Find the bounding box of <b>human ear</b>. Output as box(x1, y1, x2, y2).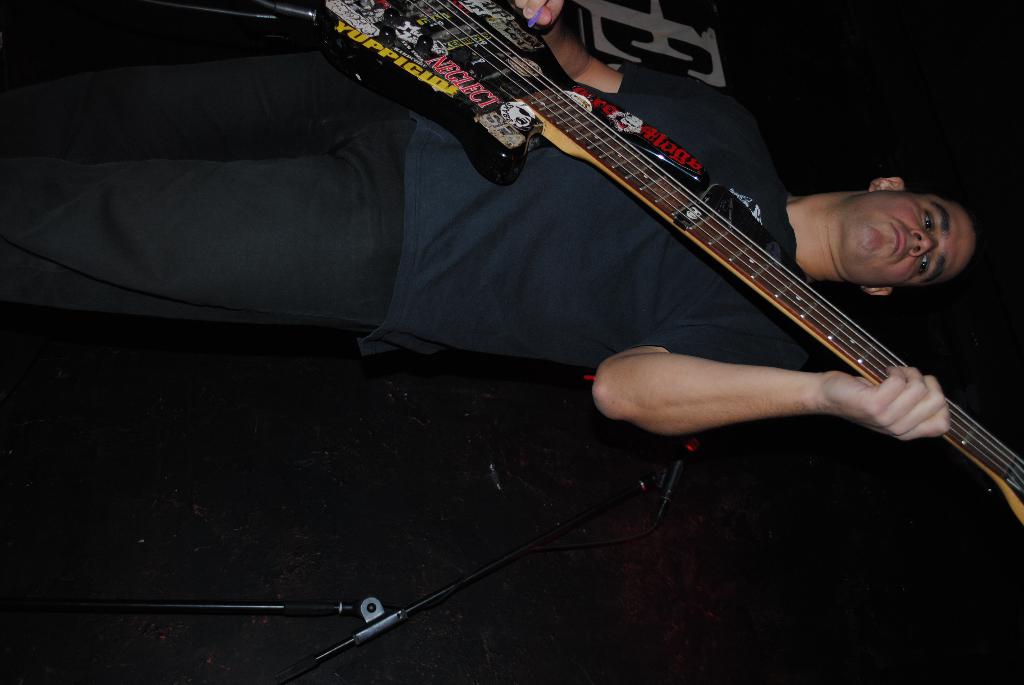
box(870, 177, 904, 193).
